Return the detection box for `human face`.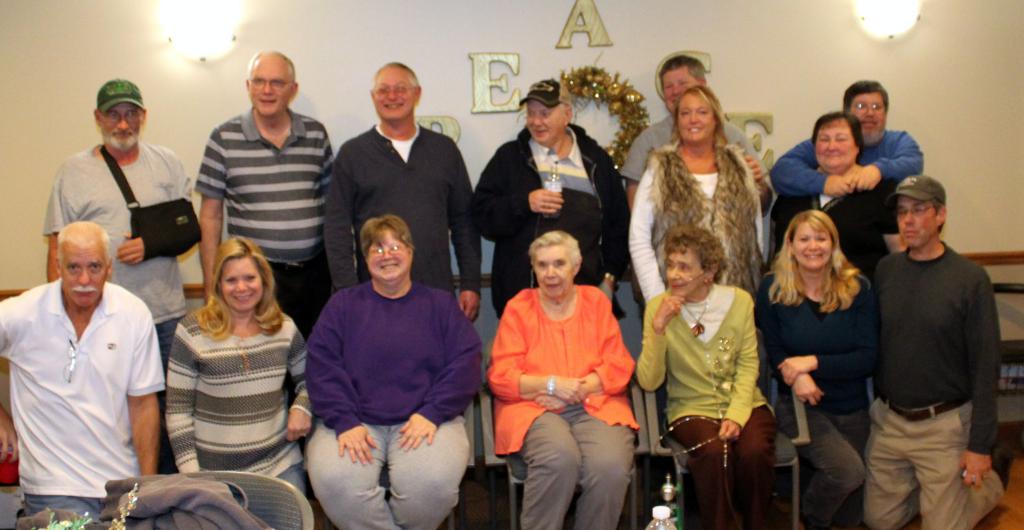
bbox(102, 101, 140, 150).
